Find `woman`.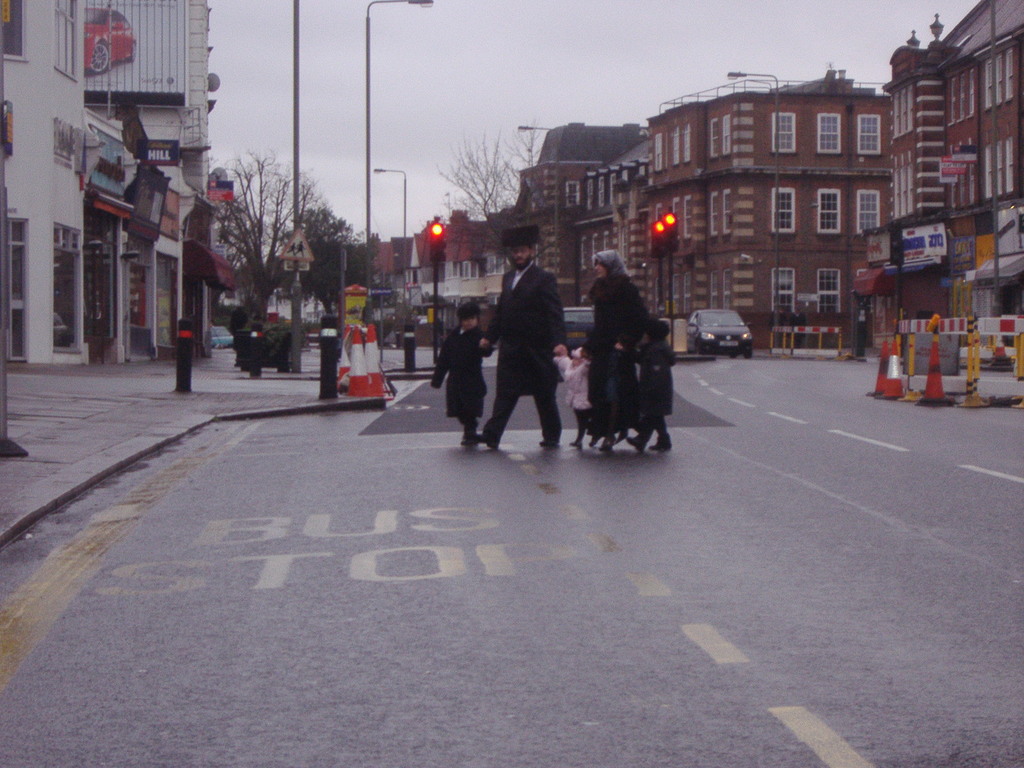
l=590, t=252, r=684, b=458.
